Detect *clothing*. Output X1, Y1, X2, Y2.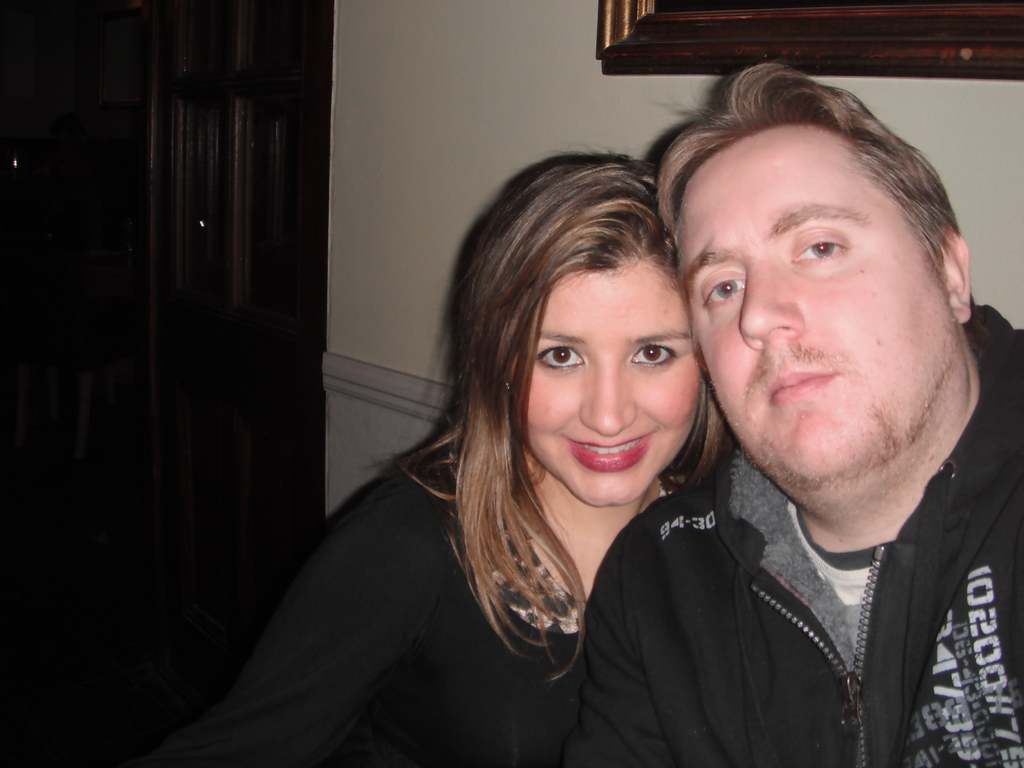
152, 432, 588, 767.
